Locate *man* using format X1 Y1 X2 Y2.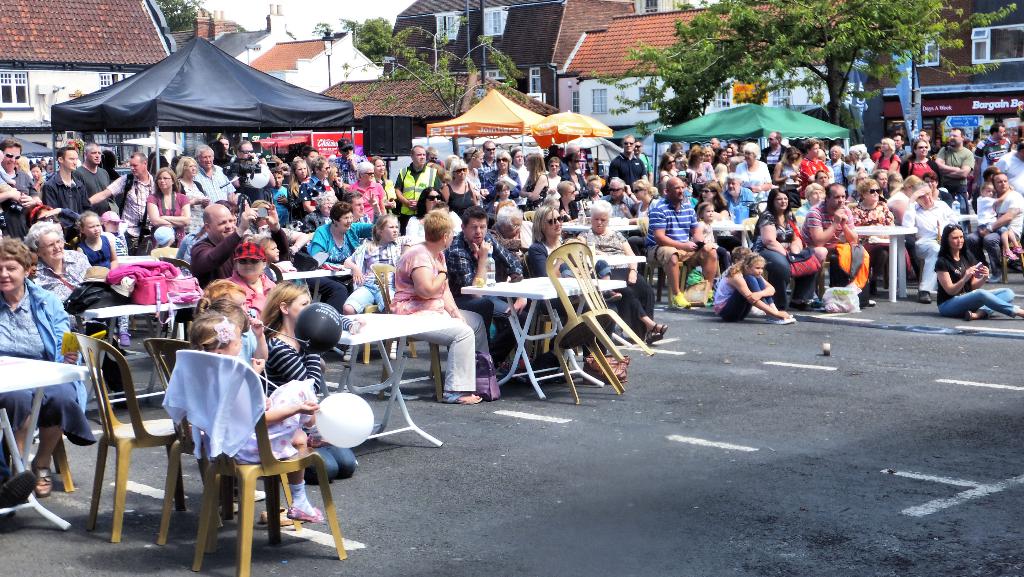
762 129 788 164.
